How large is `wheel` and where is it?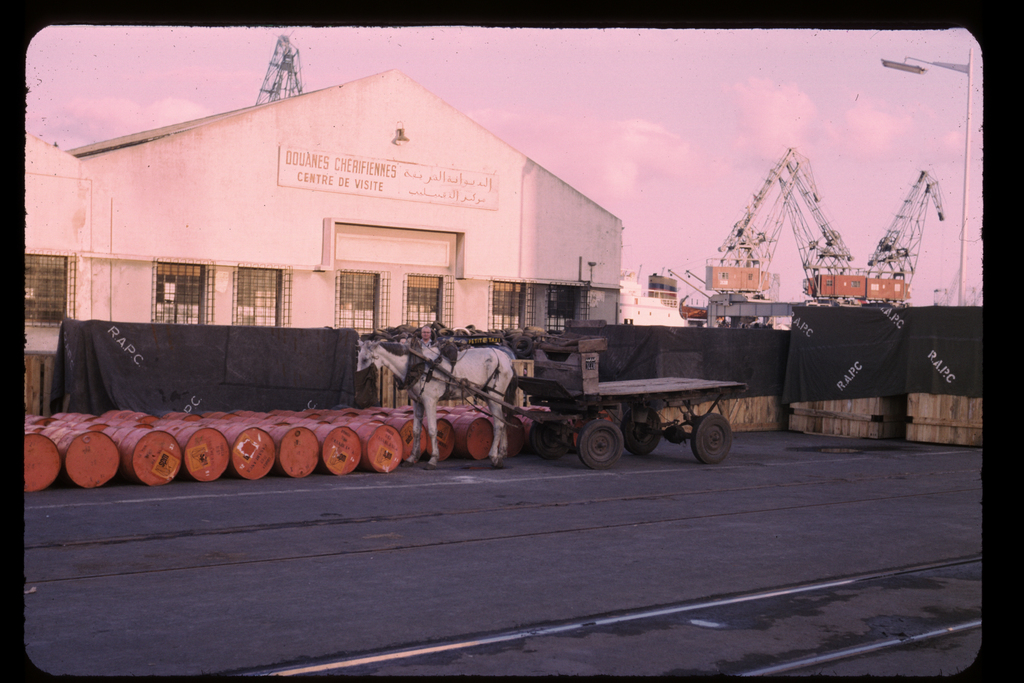
Bounding box: 577/420/623/468.
